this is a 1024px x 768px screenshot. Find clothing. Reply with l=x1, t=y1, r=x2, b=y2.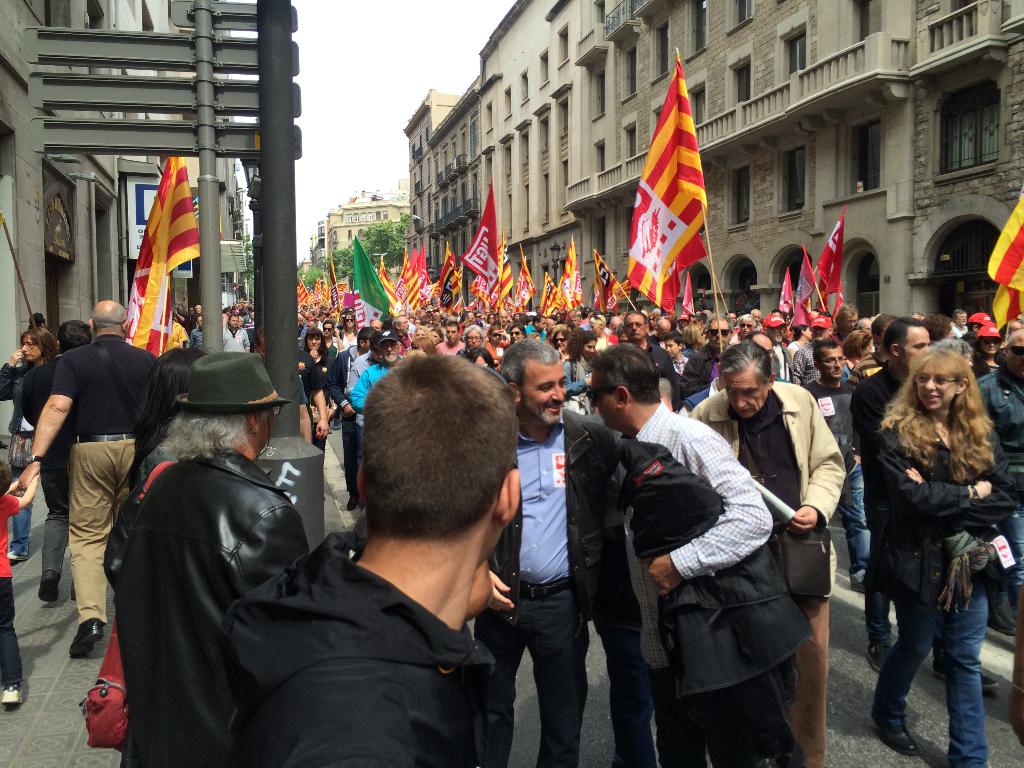
l=682, t=394, r=848, b=524.
